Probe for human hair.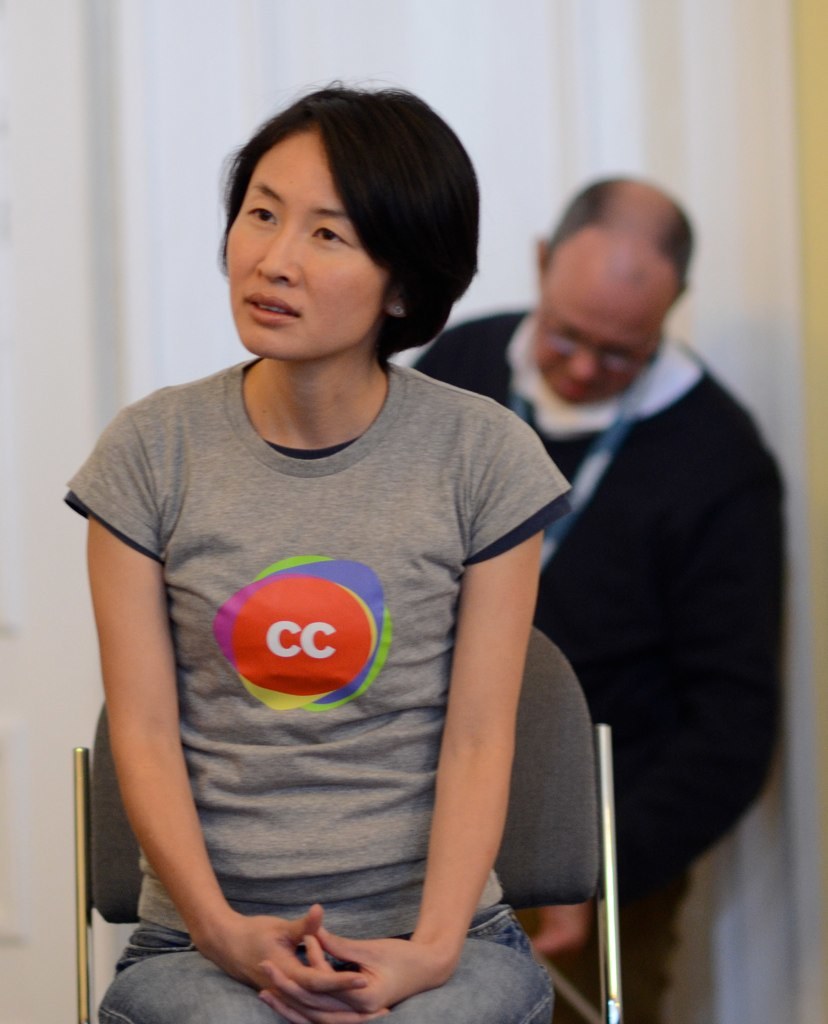
Probe result: select_region(212, 56, 480, 342).
